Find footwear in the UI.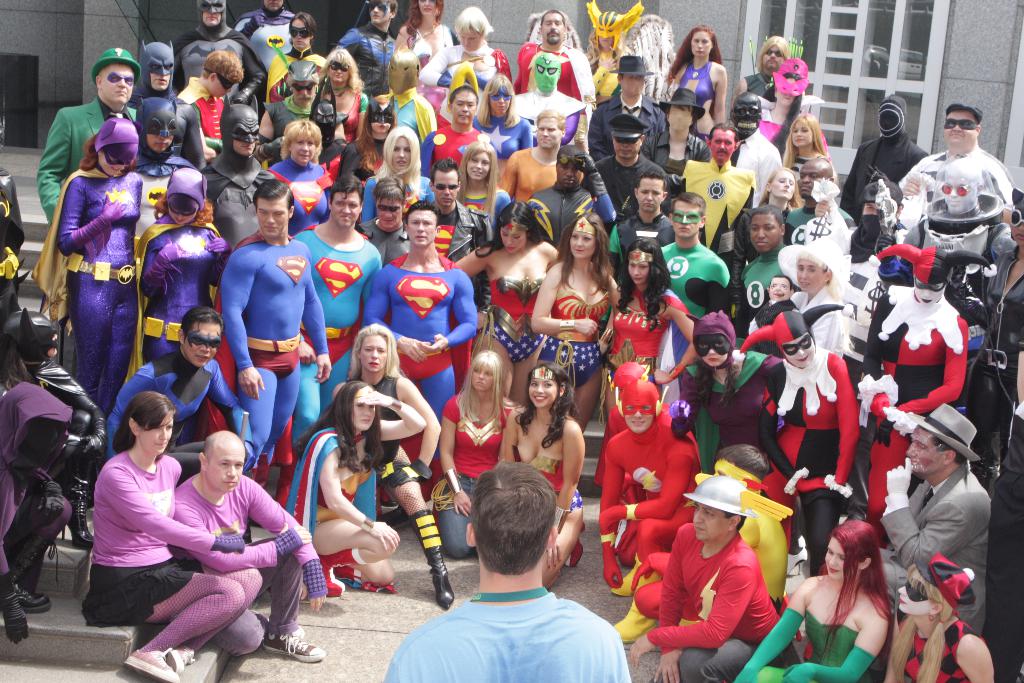
UI element at locate(319, 550, 367, 597).
